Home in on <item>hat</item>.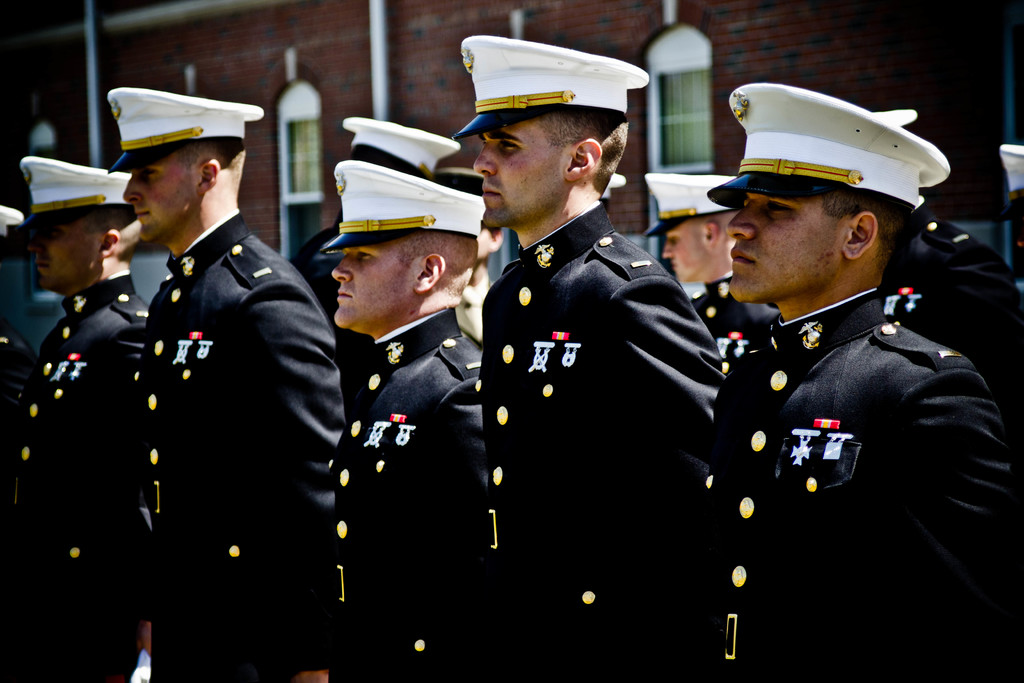
Homed in at x1=320 y1=160 x2=486 y2=253.
